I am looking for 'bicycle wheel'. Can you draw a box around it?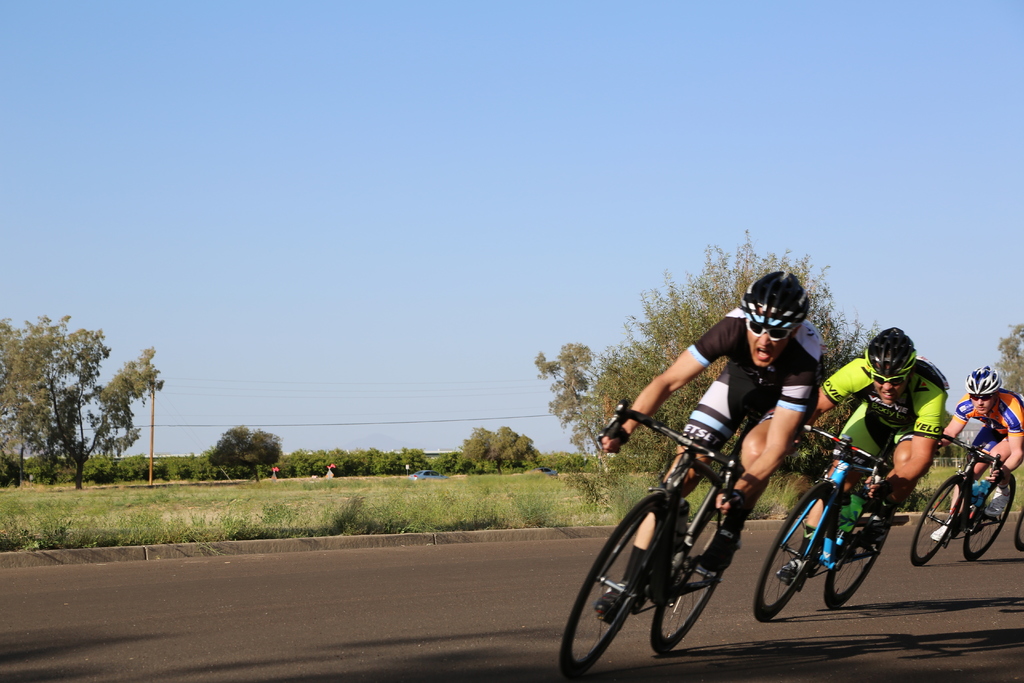
Sure, the bounding box is 964,470,1014,559.
